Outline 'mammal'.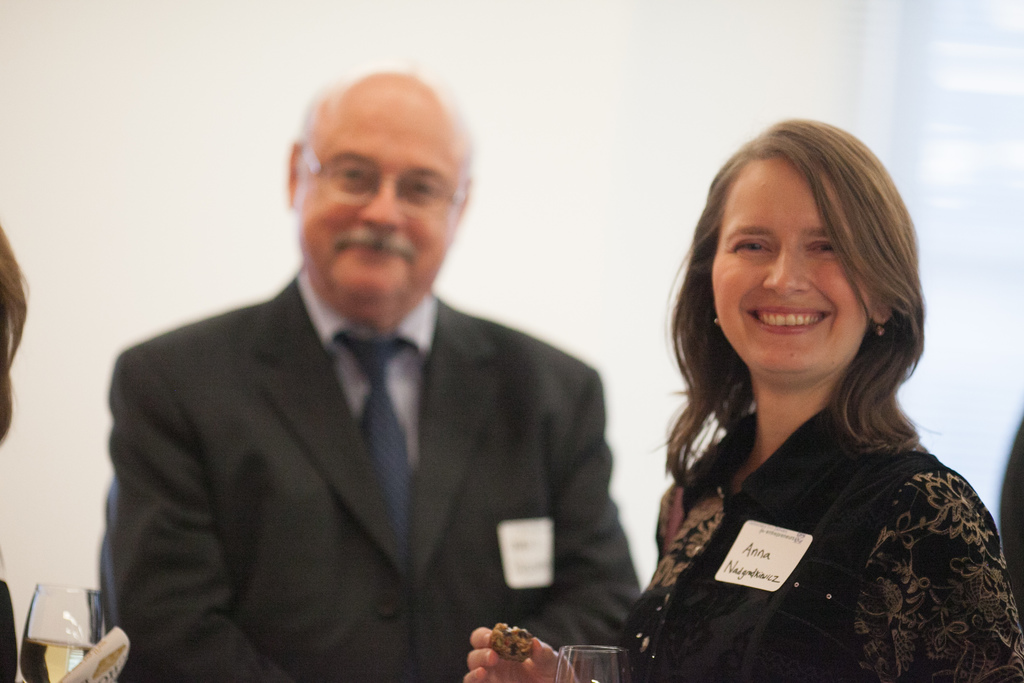
Outline: [93,63,648,682].
